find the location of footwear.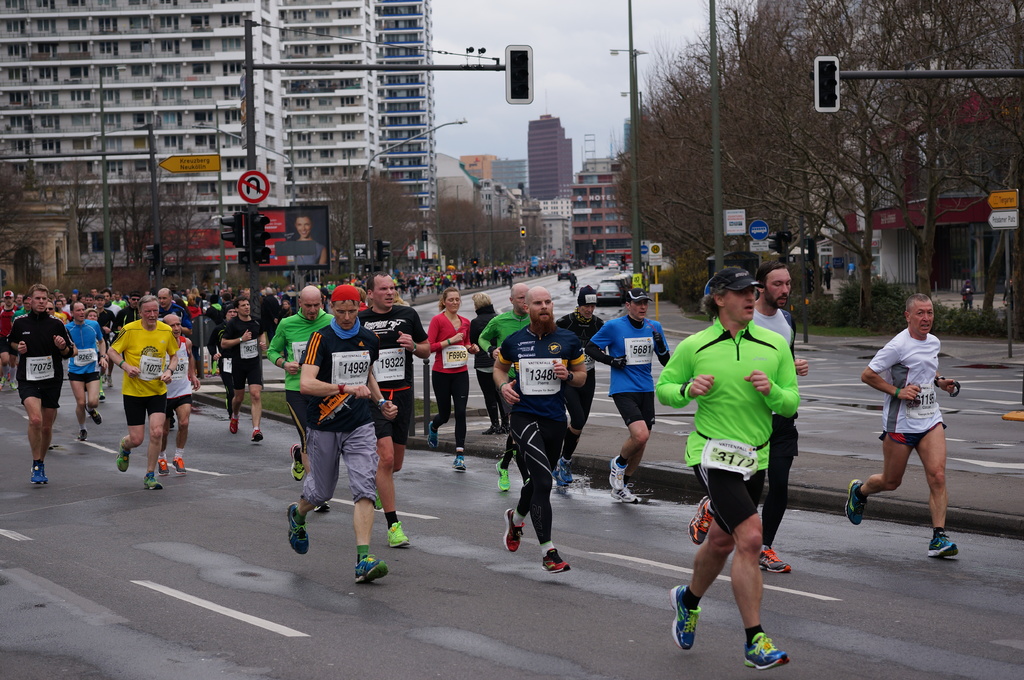
Location: [540, 550, 572, 572].
